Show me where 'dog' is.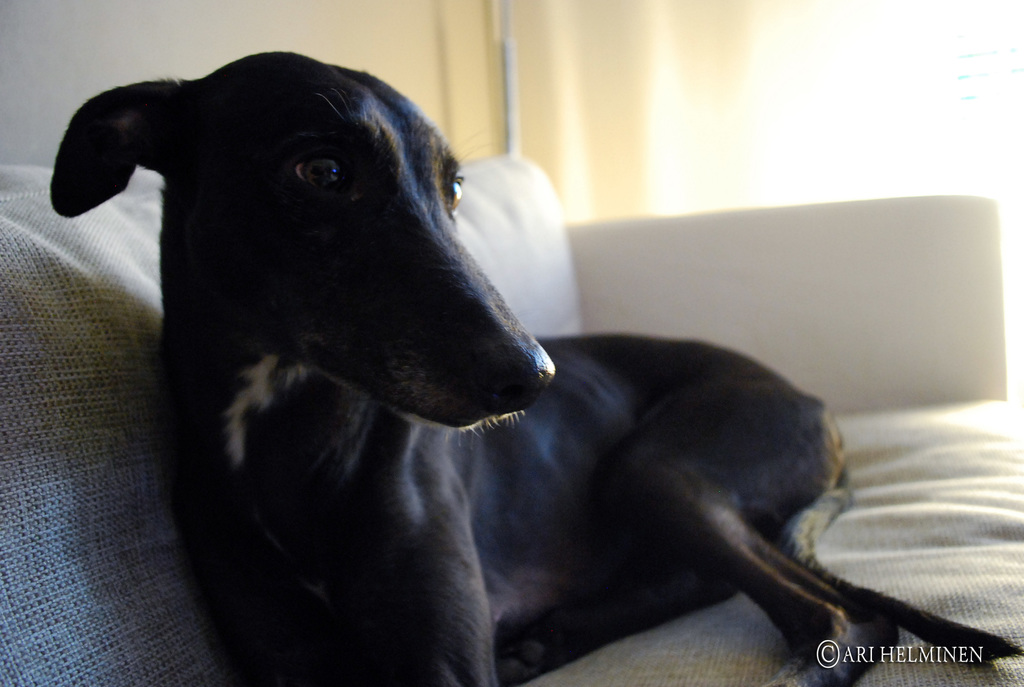
'dog' is at [x1=49, y1=44, x2=1022, y2=686].
